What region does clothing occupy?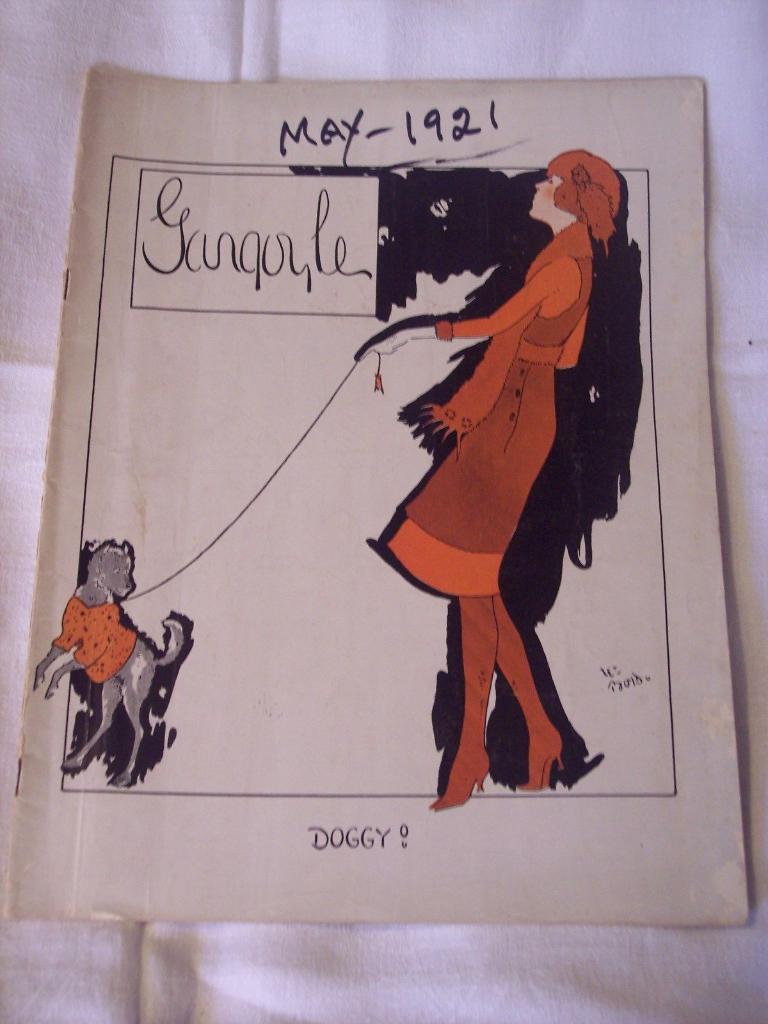
[371,193,637,614].
